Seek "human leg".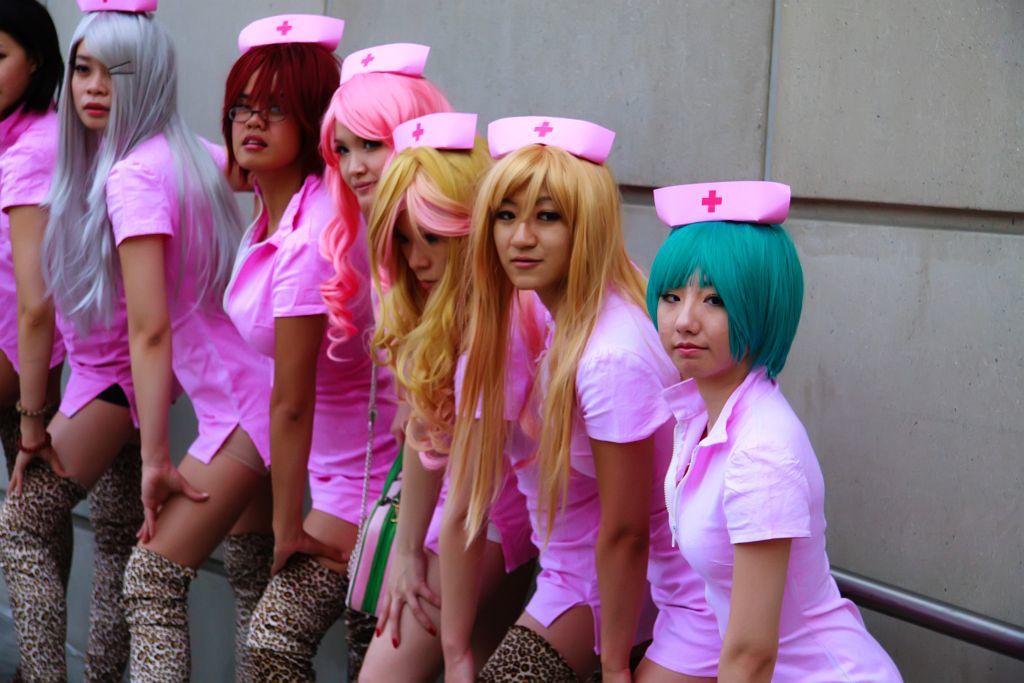
{"x1": 86, "y1": 432, "x2": 149, "y2": 682}.
